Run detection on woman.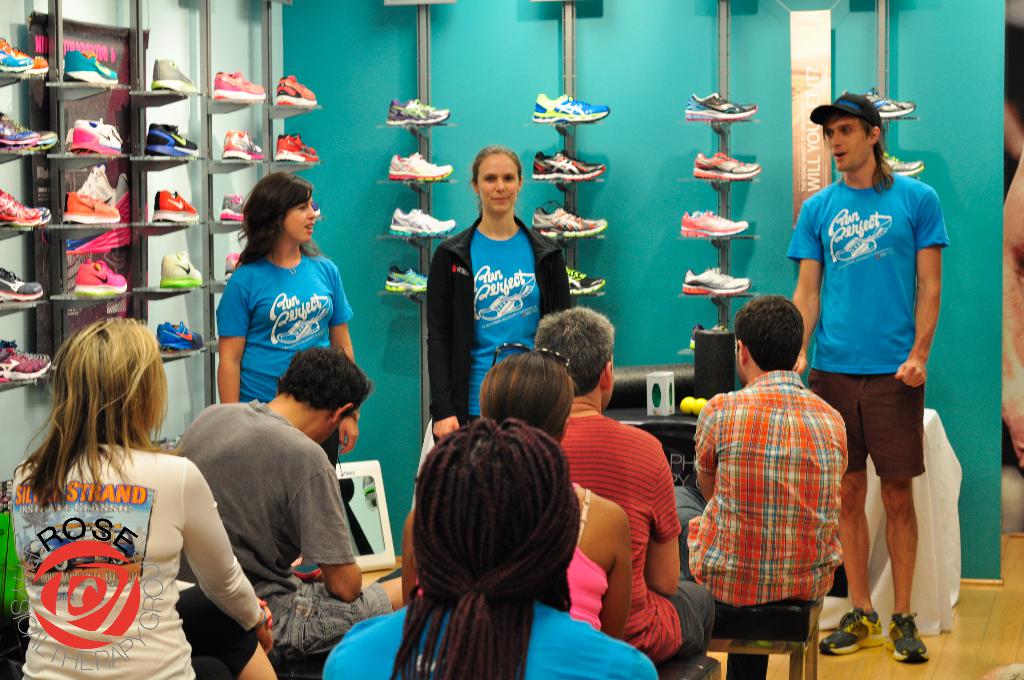
Result: 0 307 282 679.
